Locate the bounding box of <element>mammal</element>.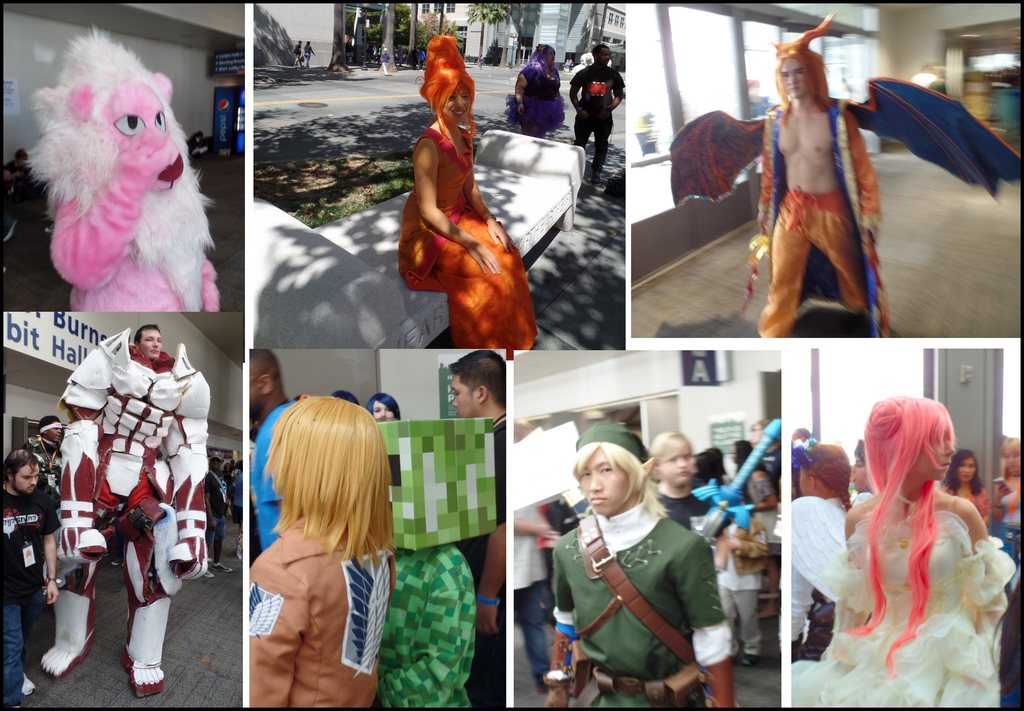
Bounding box: pyautogui.locateOnScreen(416, 49, 426, 68).
